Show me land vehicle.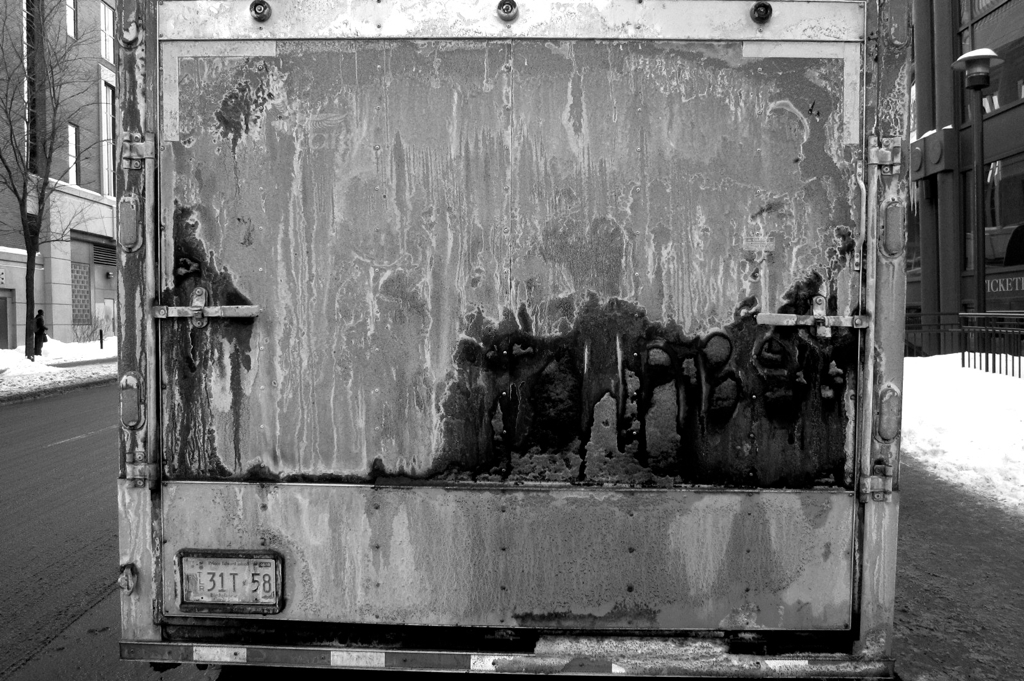
land vehicle is here: <box>112,0,916,680</box>.
